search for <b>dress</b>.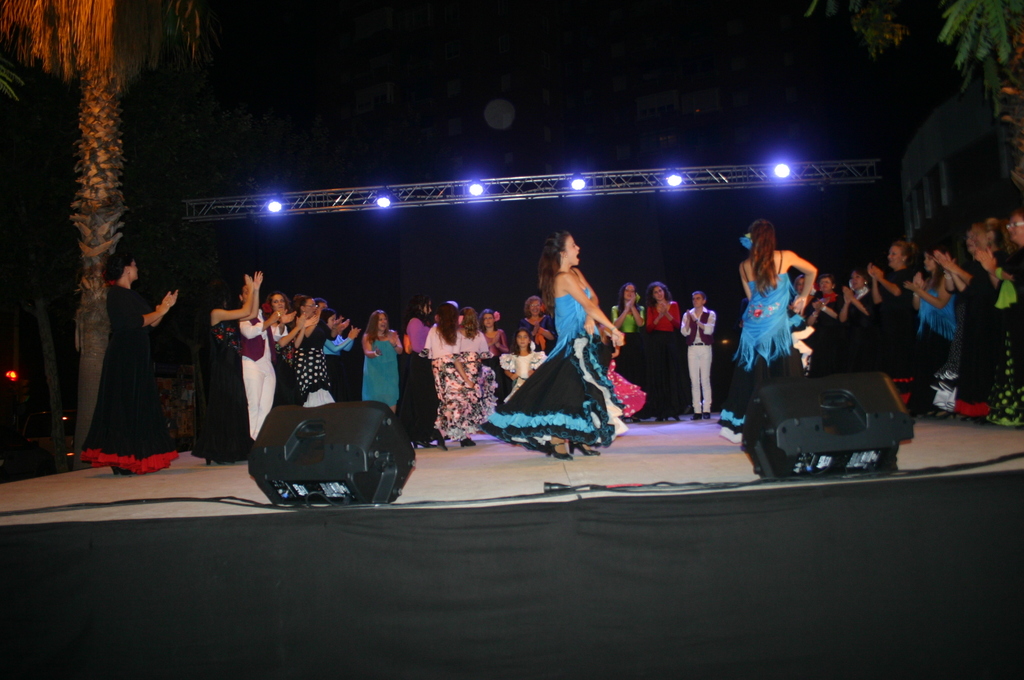
Found at box=[435, 353, 500, 441].
